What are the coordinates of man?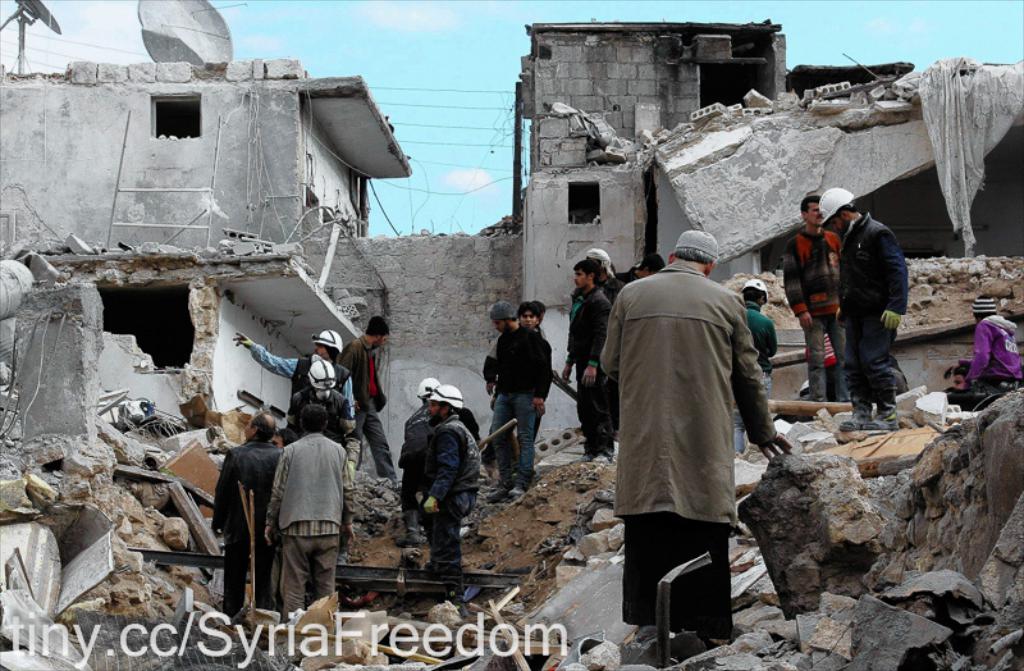
[left=593, top=209, right=782, bottom=659].
